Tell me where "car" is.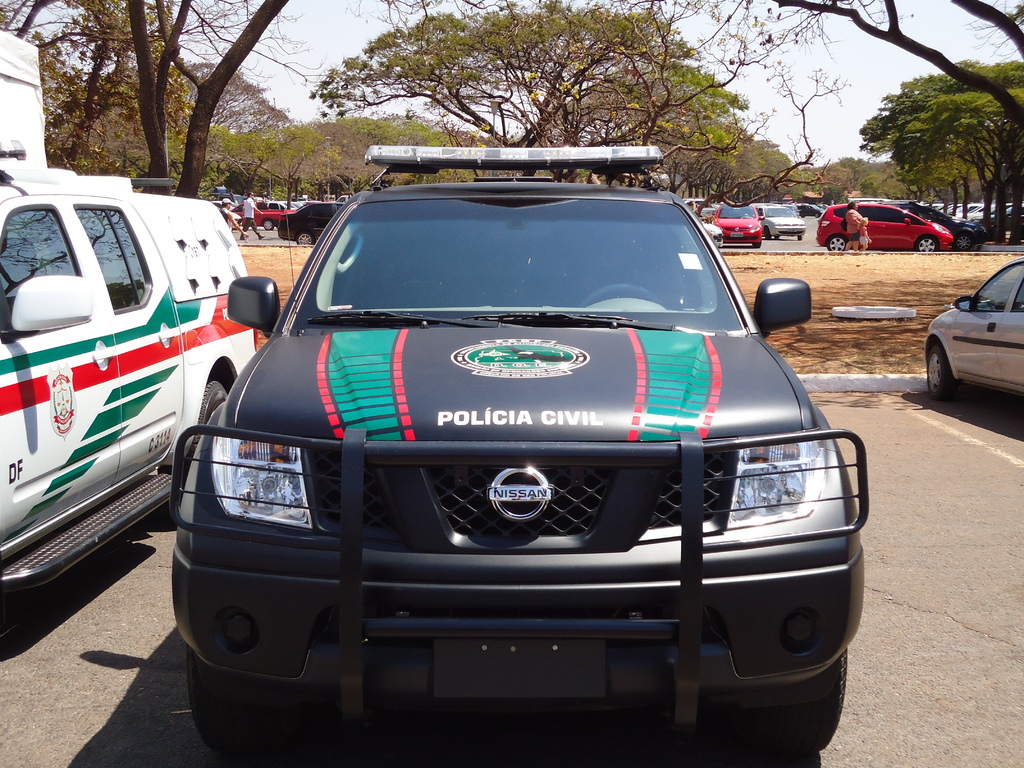
"car" is at pyautogui.locateOnScreen(921, 256, 1023, 408).
